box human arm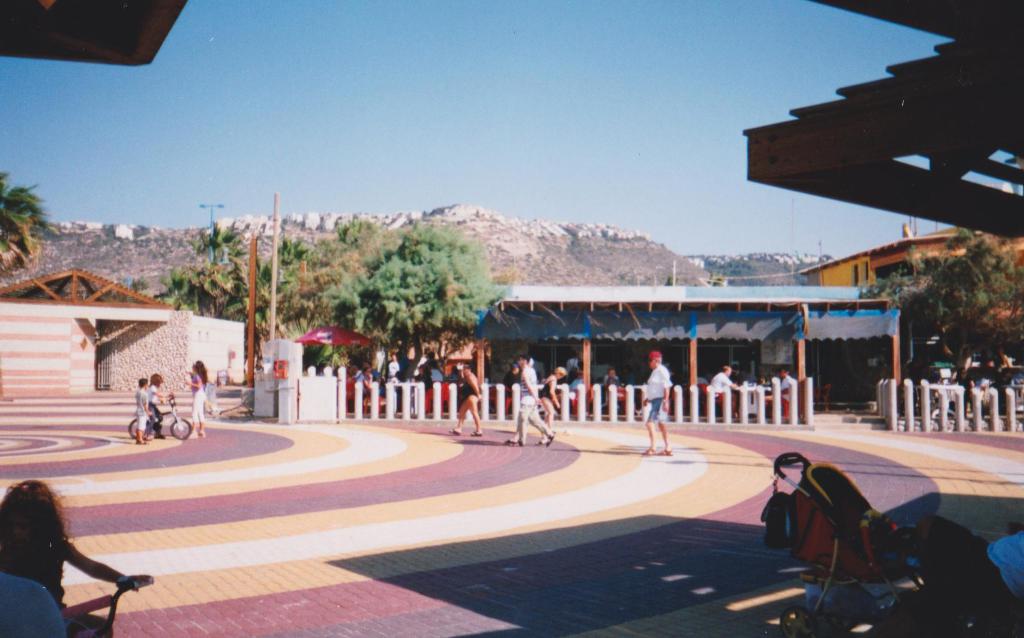
159 387 163 397
